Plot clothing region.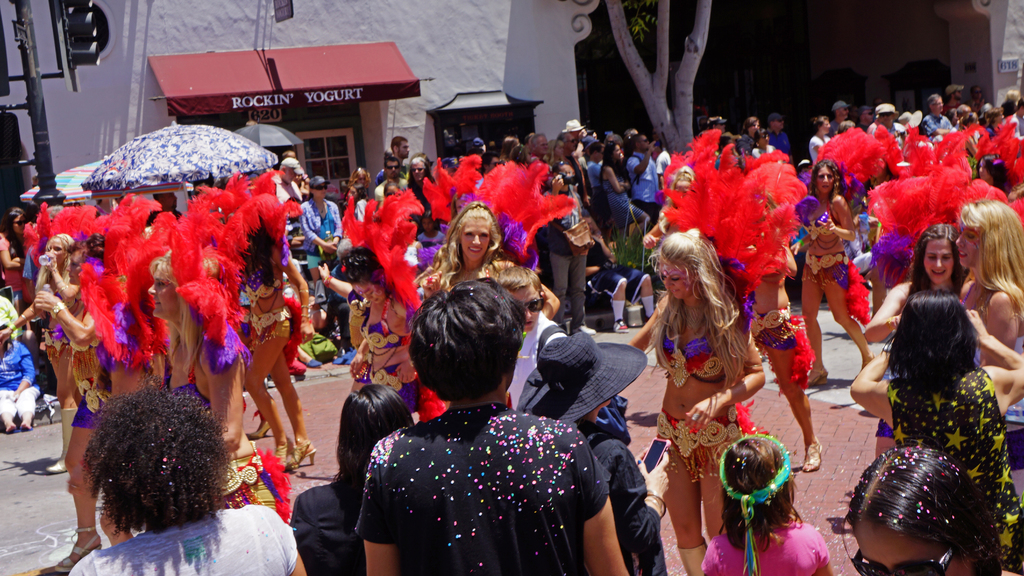
Plotted at BBox(413, 228, 450, 255).
